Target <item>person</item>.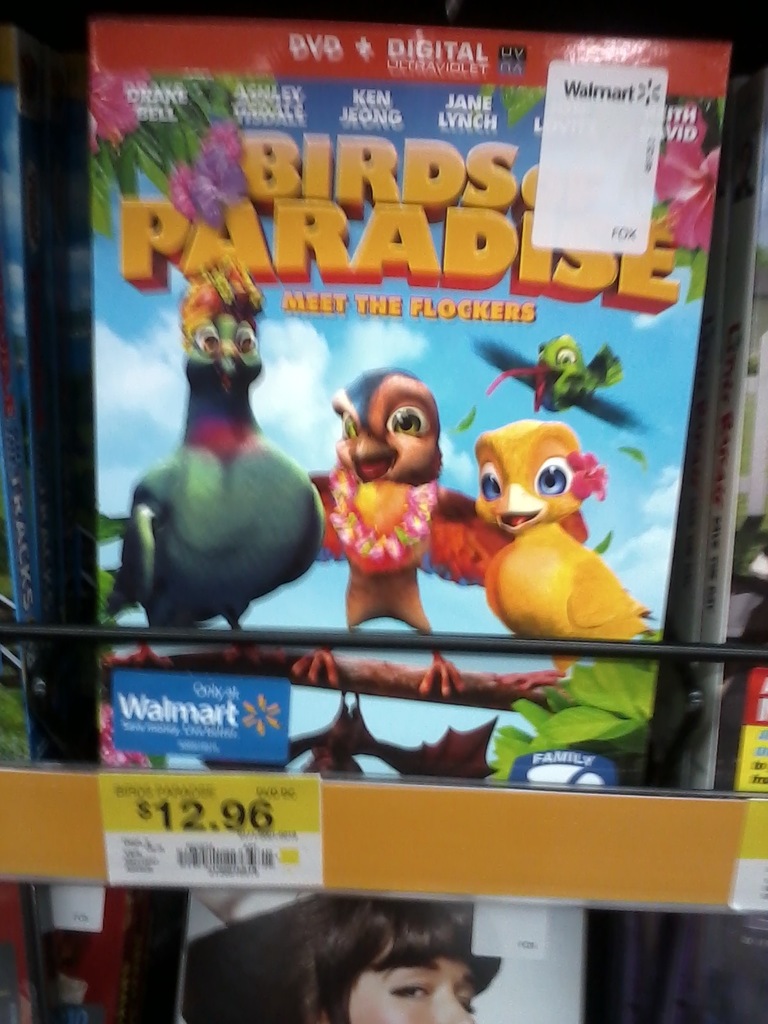
Target region: bbox=(304, 893, 478, 1023).
